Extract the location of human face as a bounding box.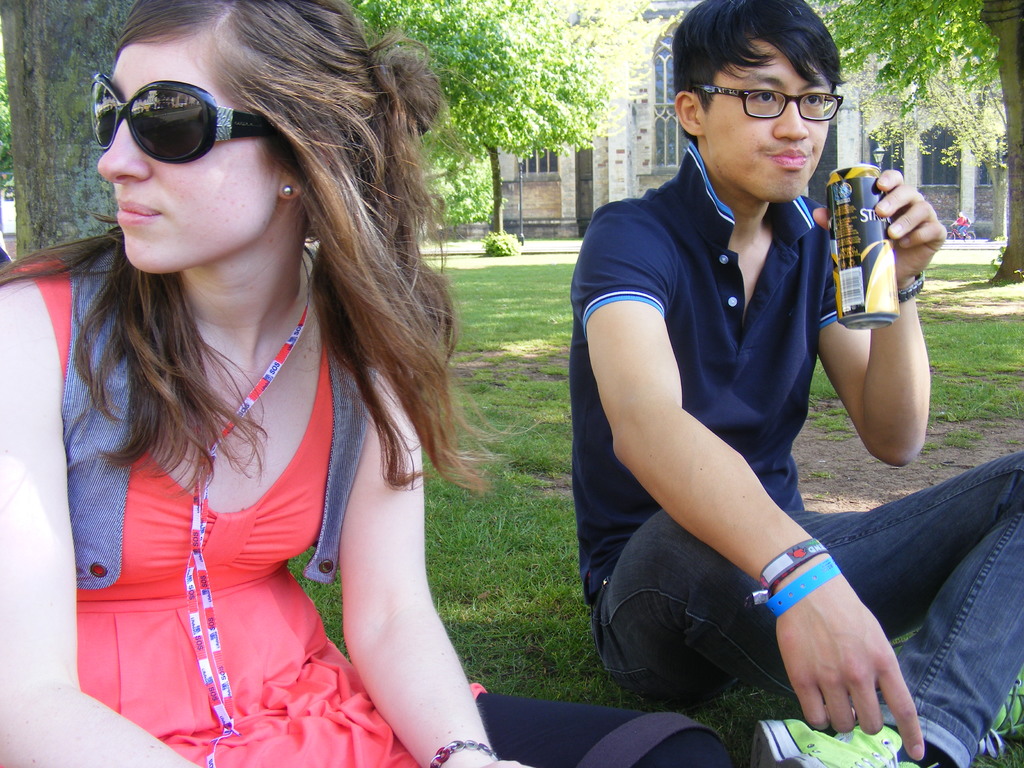
{"x1": 92, "y1": 41, "x2": 282, "y2": 276}.
